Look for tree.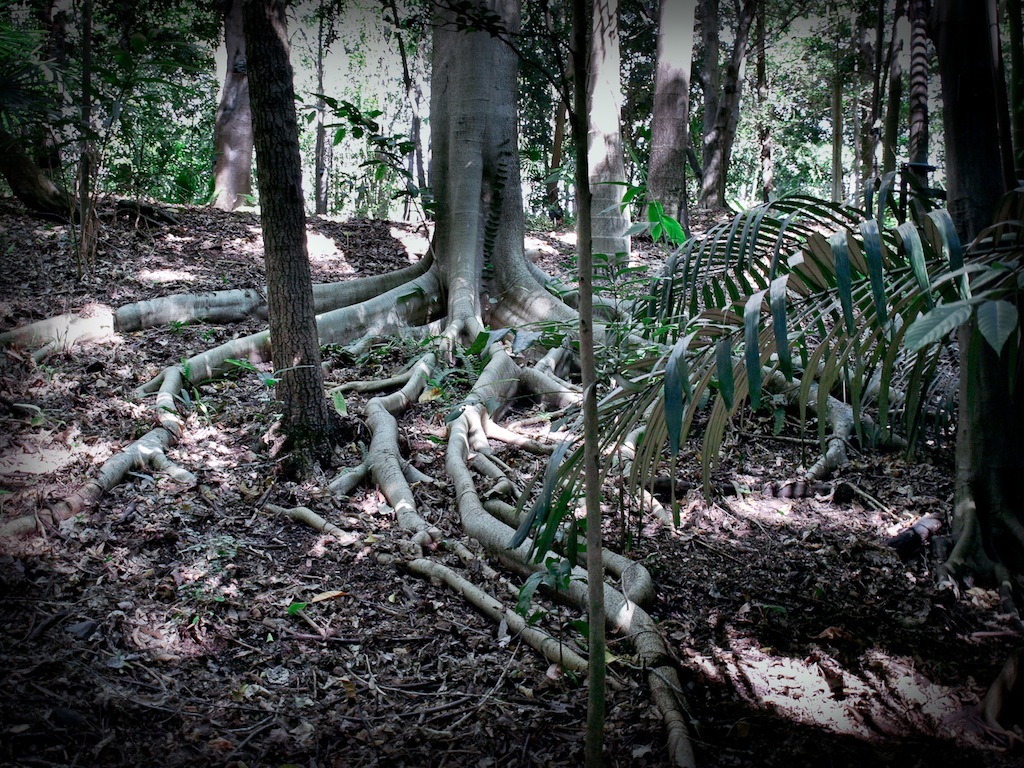
Found: crop(1, 0, 386, 476).
